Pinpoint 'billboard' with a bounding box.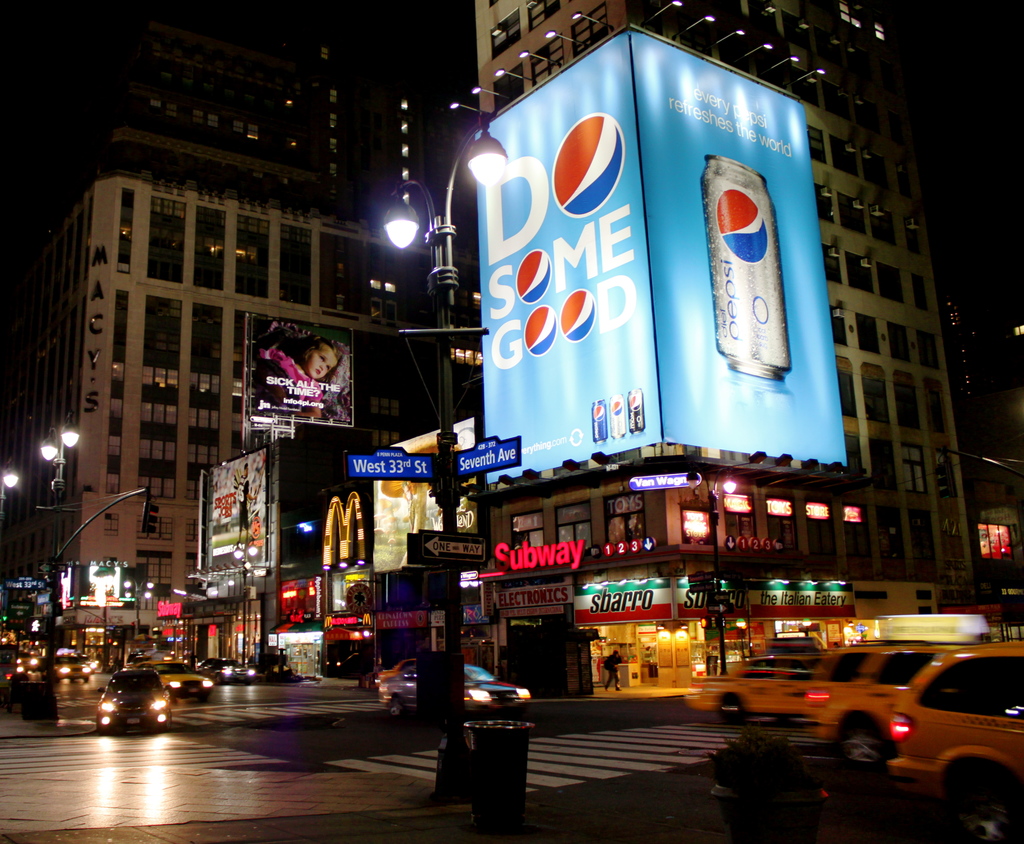
l=67, t=553, r=122, b=610.
